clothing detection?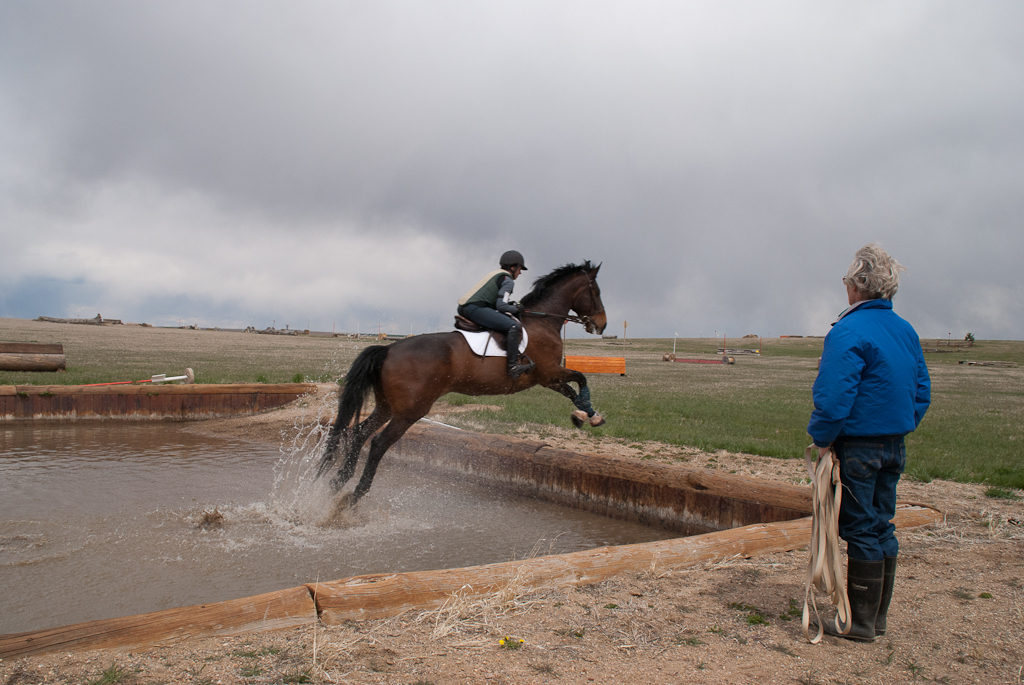
Rect(808, 301, 929, 563)
